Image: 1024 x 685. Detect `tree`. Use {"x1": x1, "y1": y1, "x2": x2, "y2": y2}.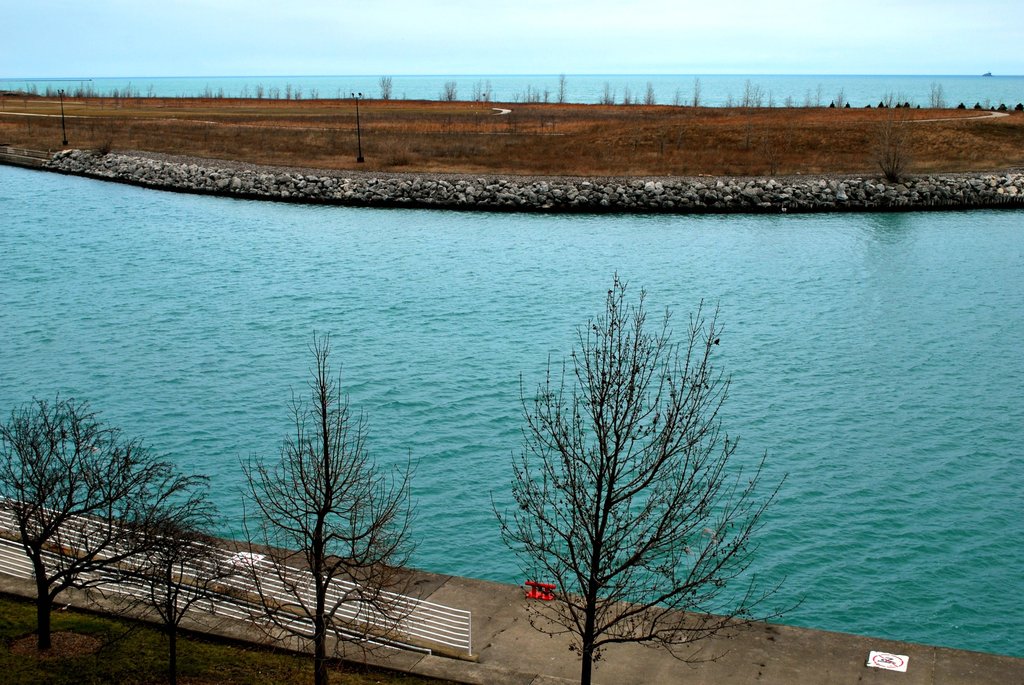
{"x1": 0, "y1": 390, "x2": 158, "y2": 646}.
